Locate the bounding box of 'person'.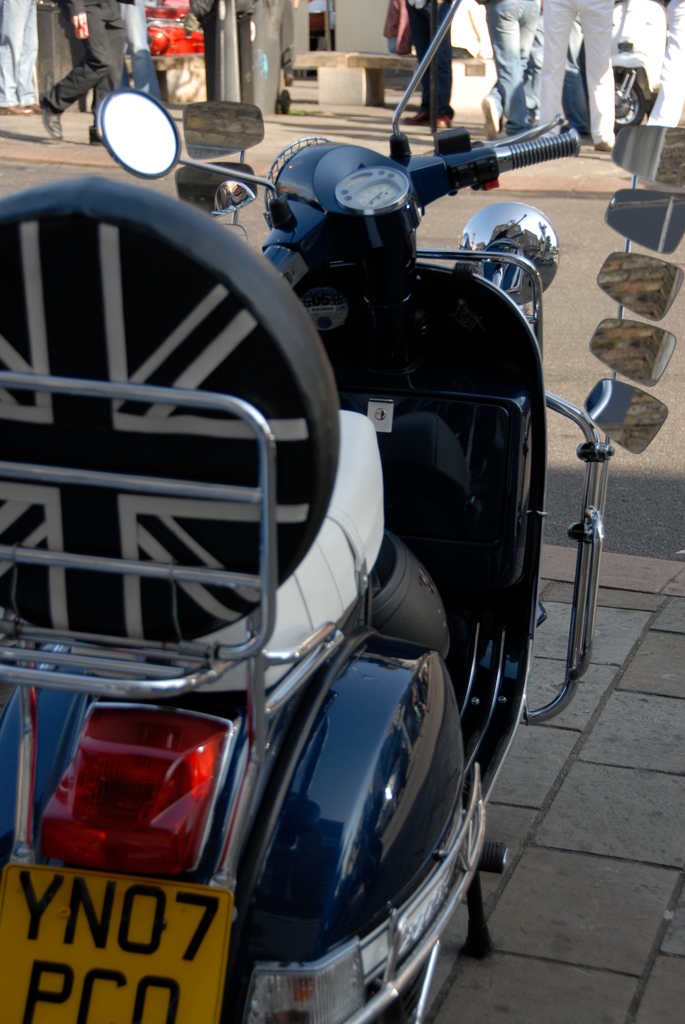
Bounding box: locate(539, 0, 617, 154).
